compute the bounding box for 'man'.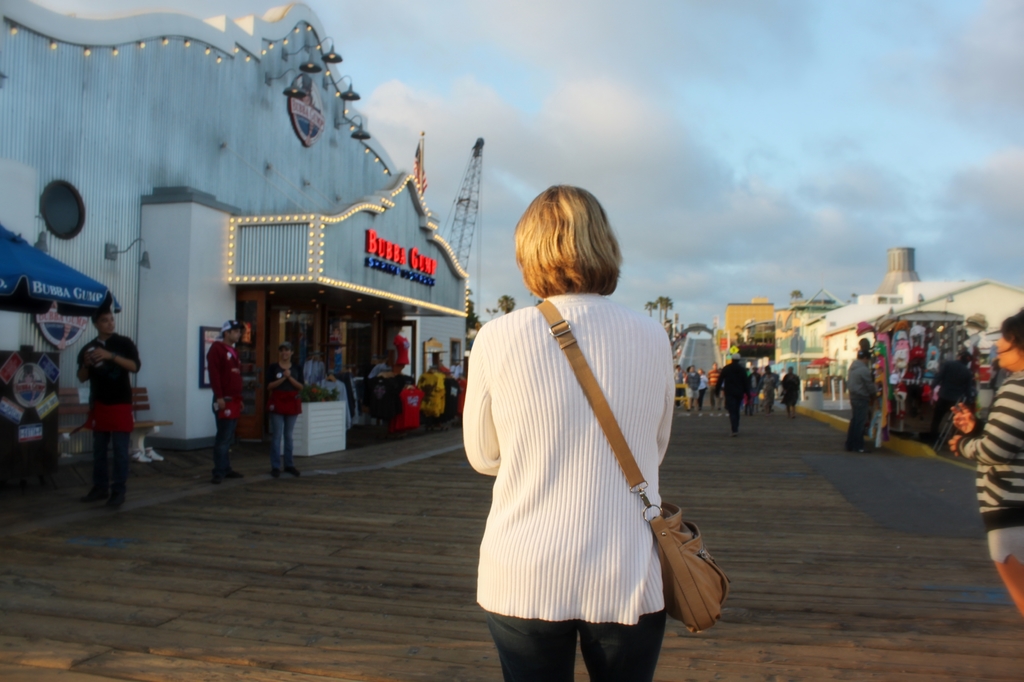
x1=264 y1=337 x2=304 y2=482.
